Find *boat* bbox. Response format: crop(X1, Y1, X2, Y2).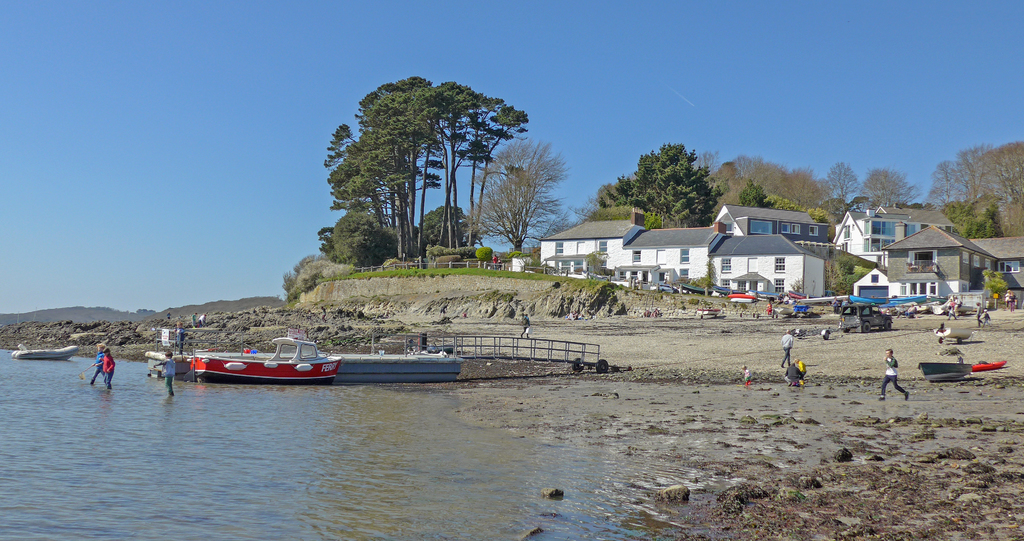
crop(916, 362, 975, 382).
